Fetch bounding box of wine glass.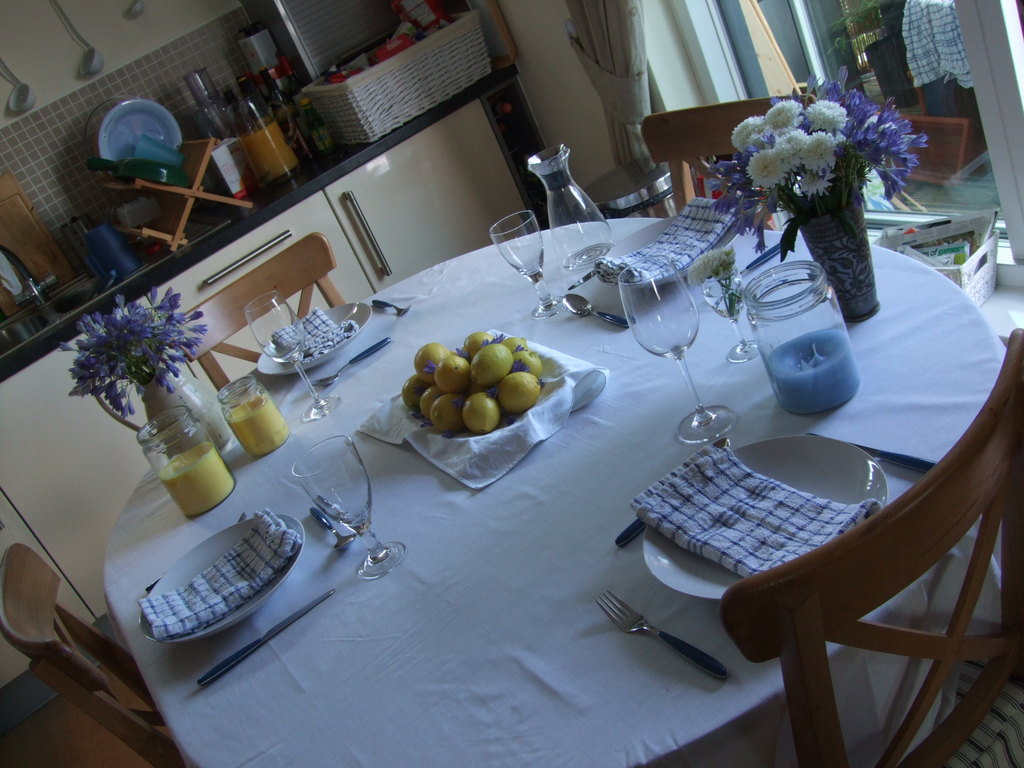
Bbox: (615,256,737,442).
